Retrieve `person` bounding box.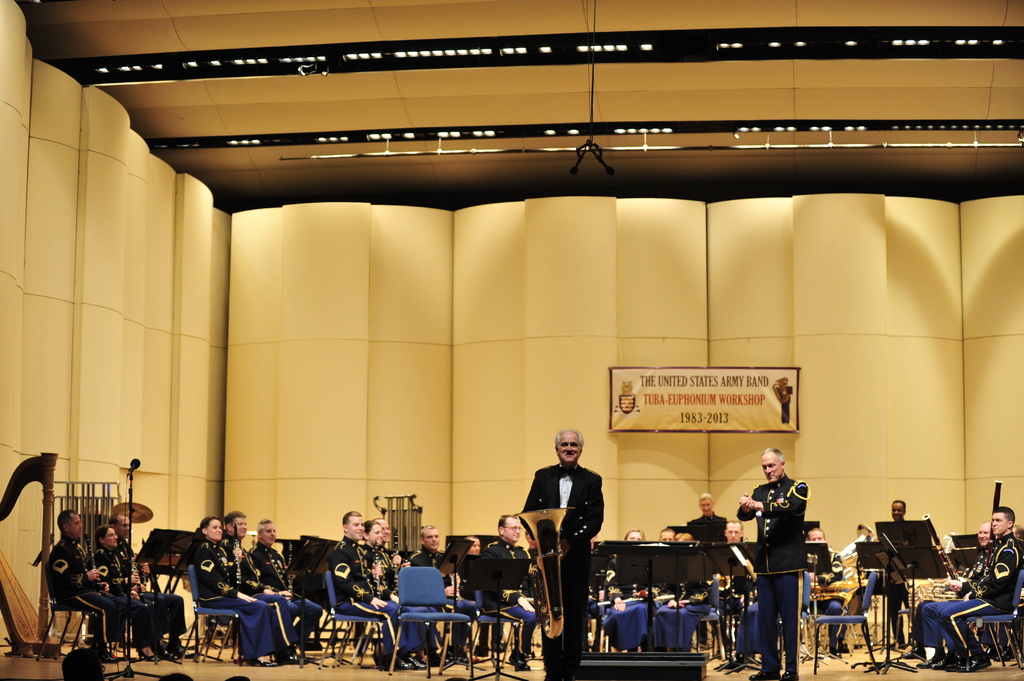
Bounding box: [x1=95, y1=532, x2=165, y2=659].
